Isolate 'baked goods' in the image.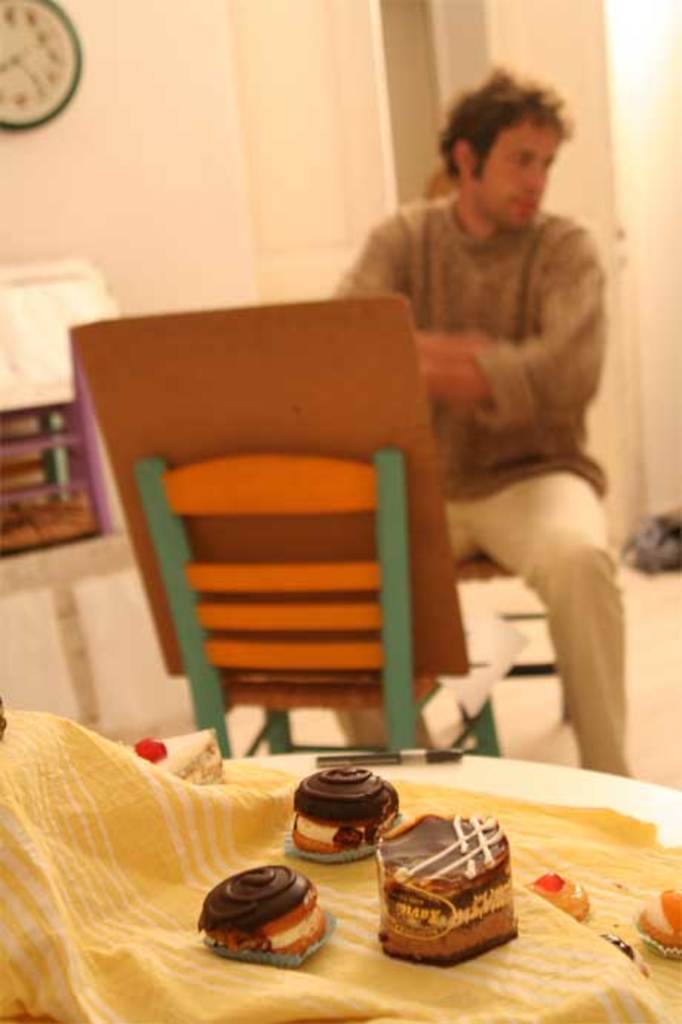
Isolated region: box=[193, 864, 328, 966].
